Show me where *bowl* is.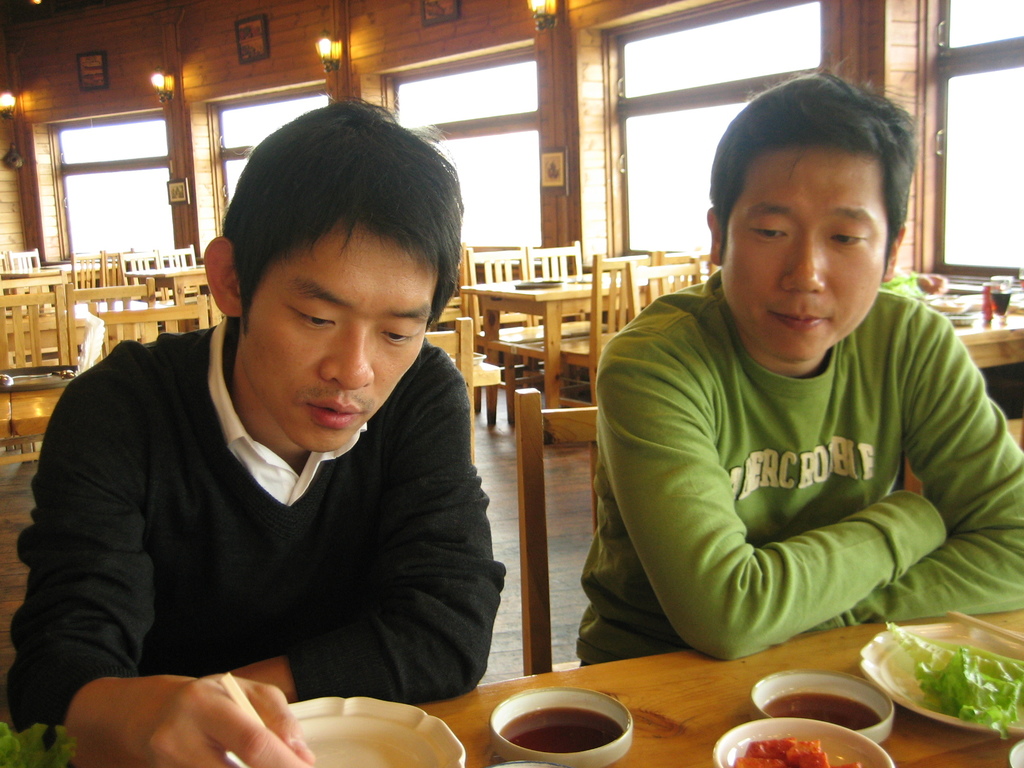
*bowl* is at [1006, 738, 1023, 767].
